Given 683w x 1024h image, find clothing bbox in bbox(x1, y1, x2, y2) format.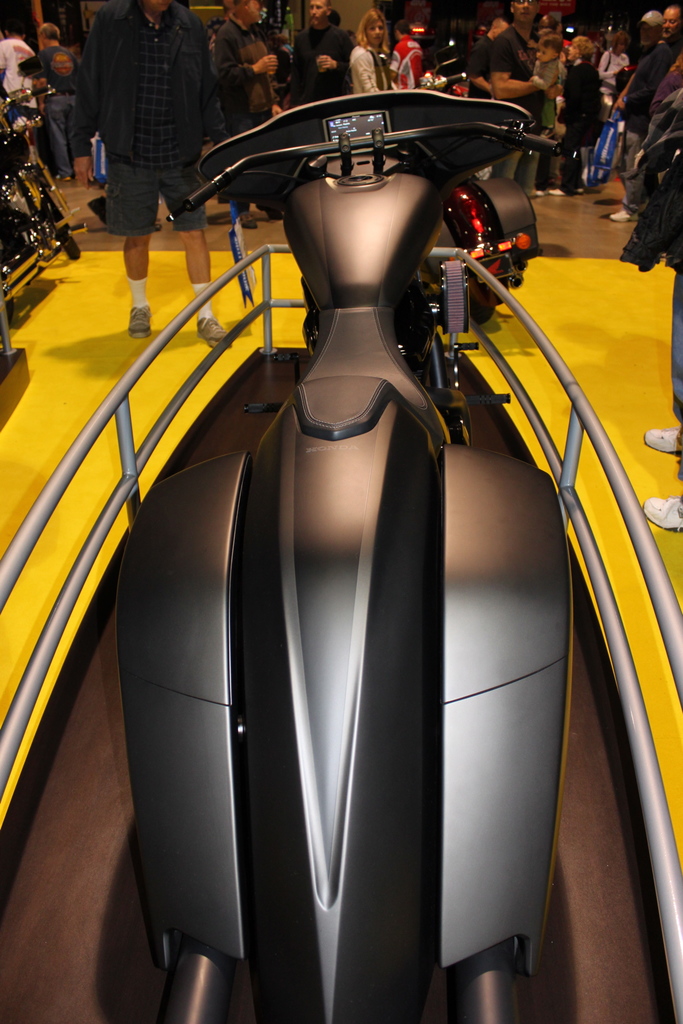
bbox(289, 28, 354, 114).
